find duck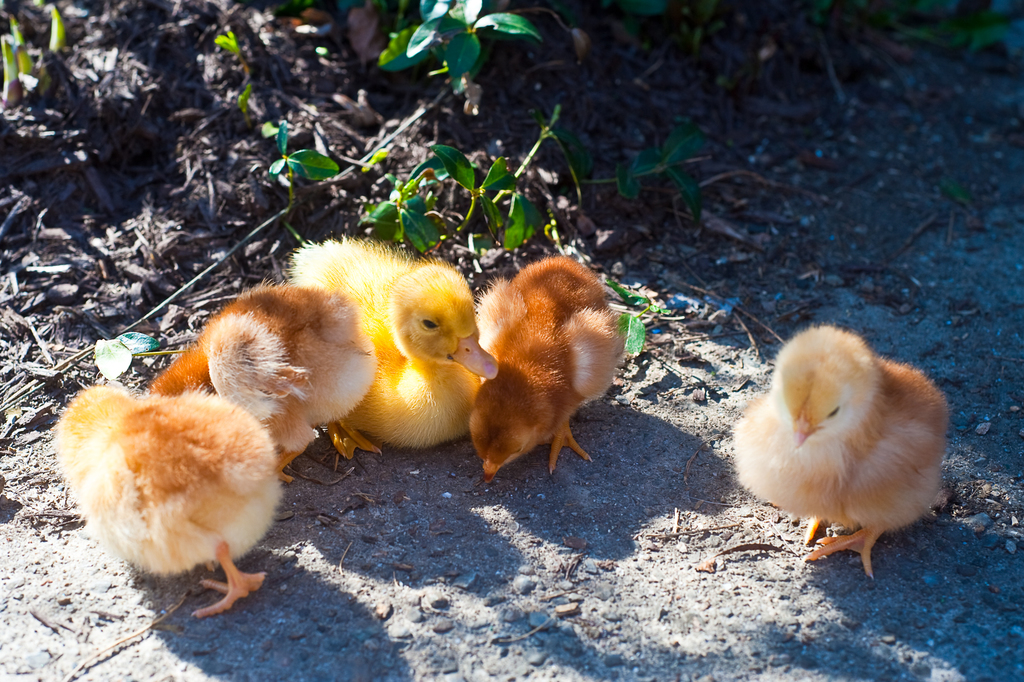
[152, 277, 397, 458]
